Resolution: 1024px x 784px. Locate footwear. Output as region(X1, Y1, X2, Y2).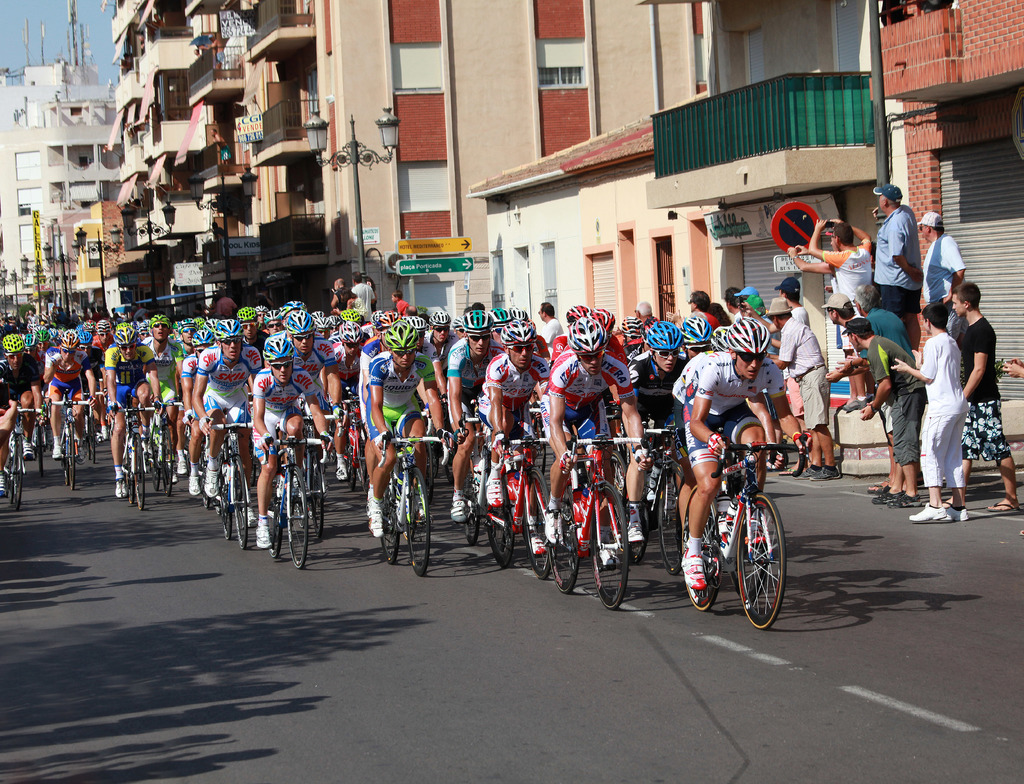
region(866, 485, 888, 498).
